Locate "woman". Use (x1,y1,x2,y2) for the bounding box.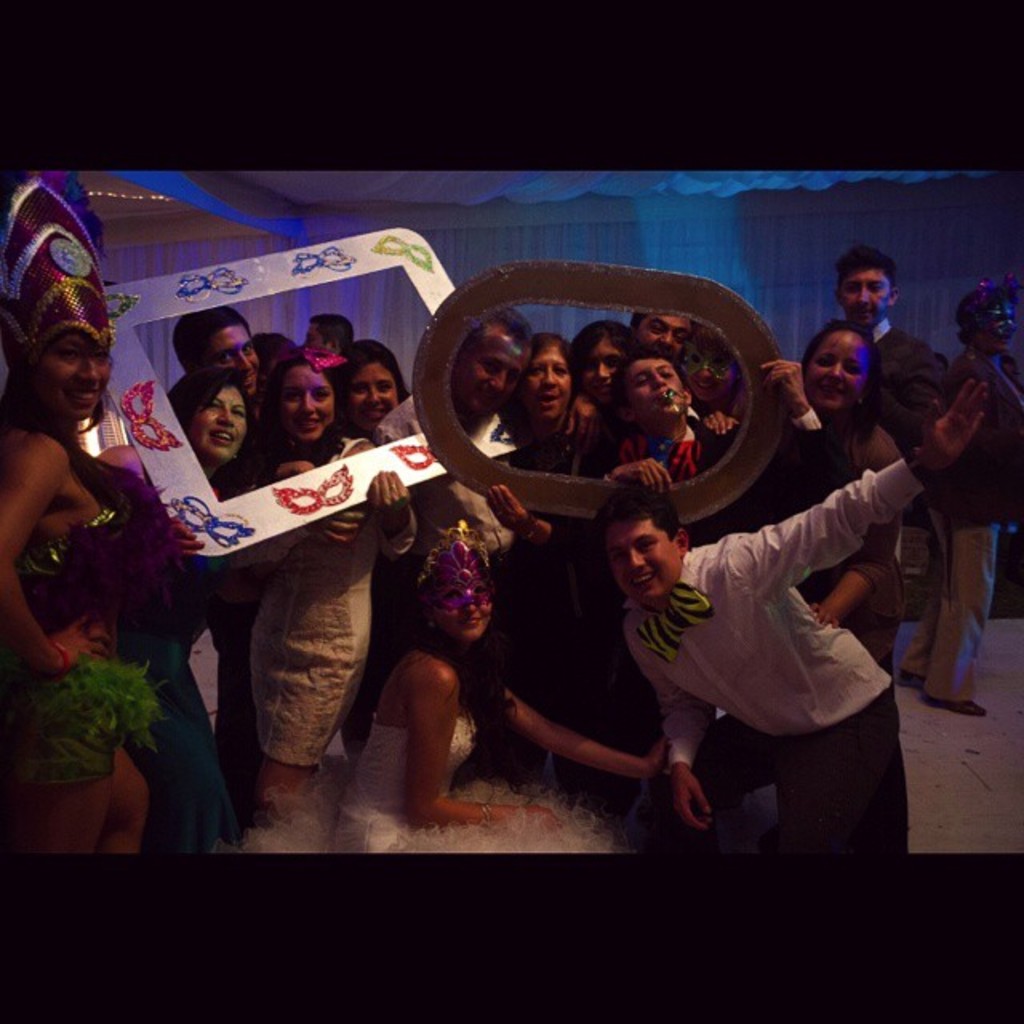
(0,178,203,856).
